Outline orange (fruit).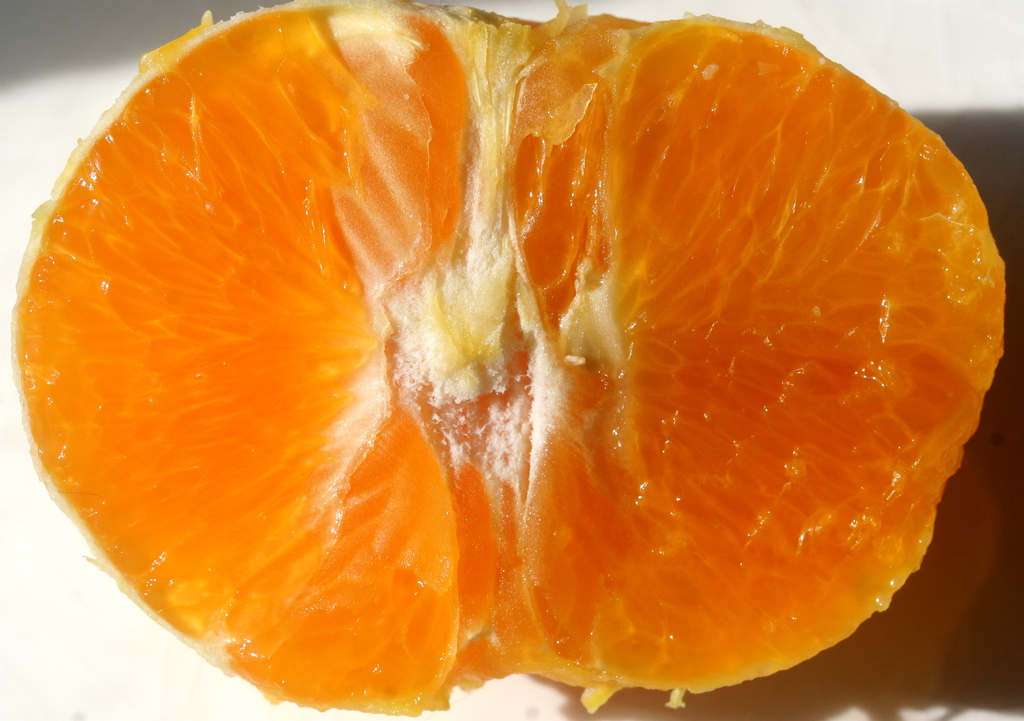
Outline: {"left": 6, "top": 10, "right": 1008, "bottom": 702}.
